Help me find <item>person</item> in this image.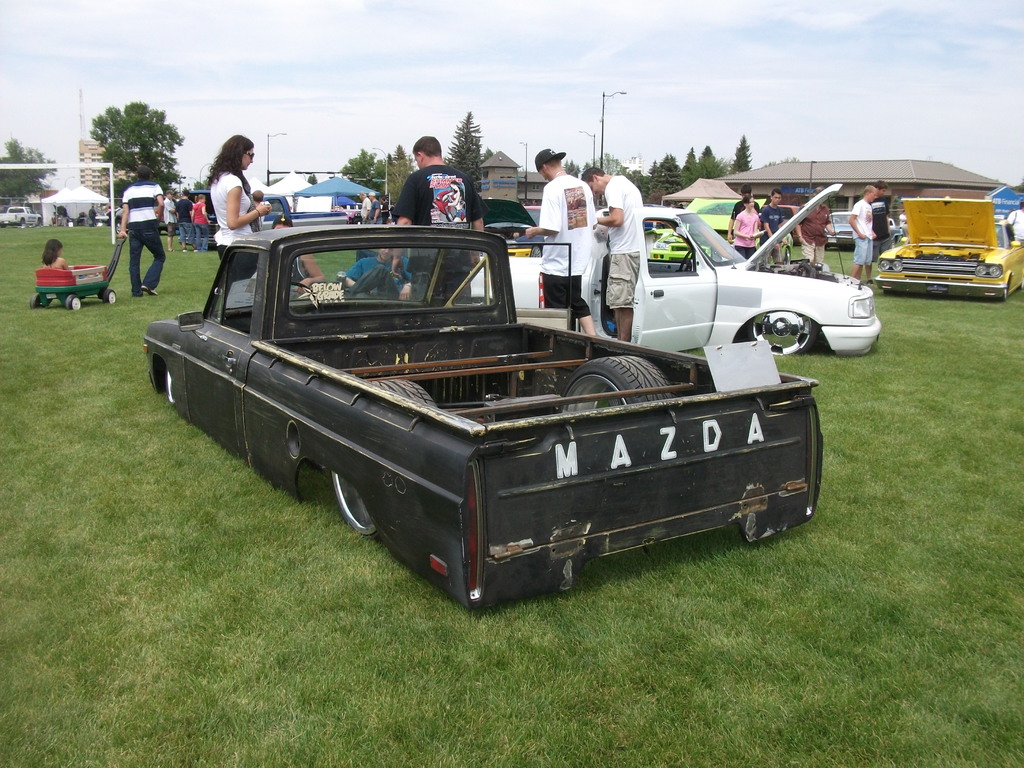
Found it: [left=516, top=143, right=597, bottom=338].
